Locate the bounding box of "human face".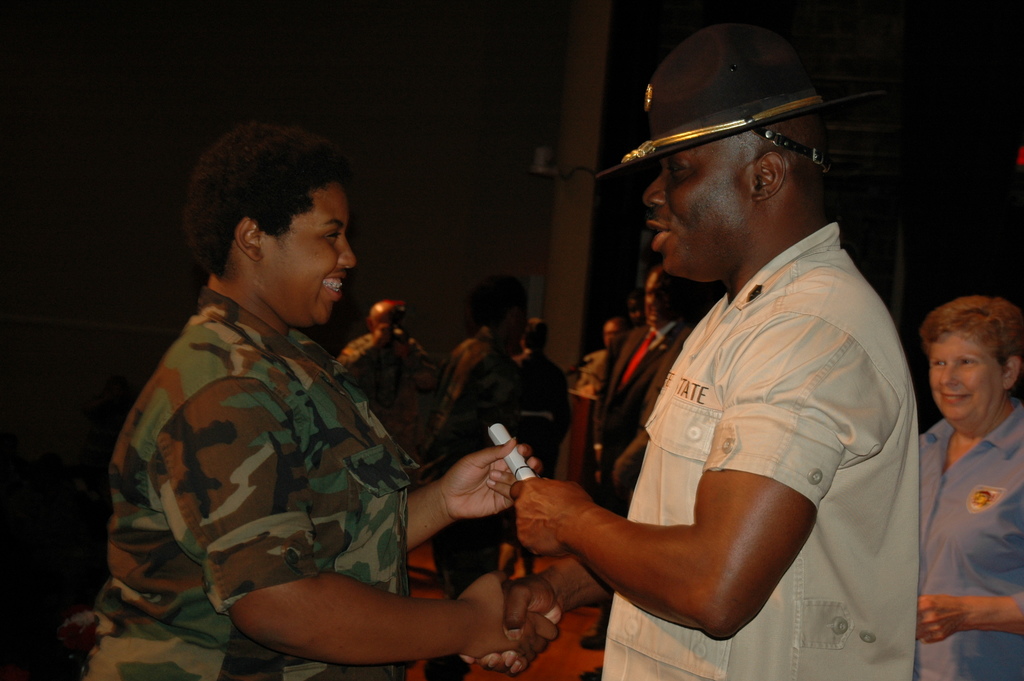
Bounding box: bbox=(926, 335, 1005, 432).
